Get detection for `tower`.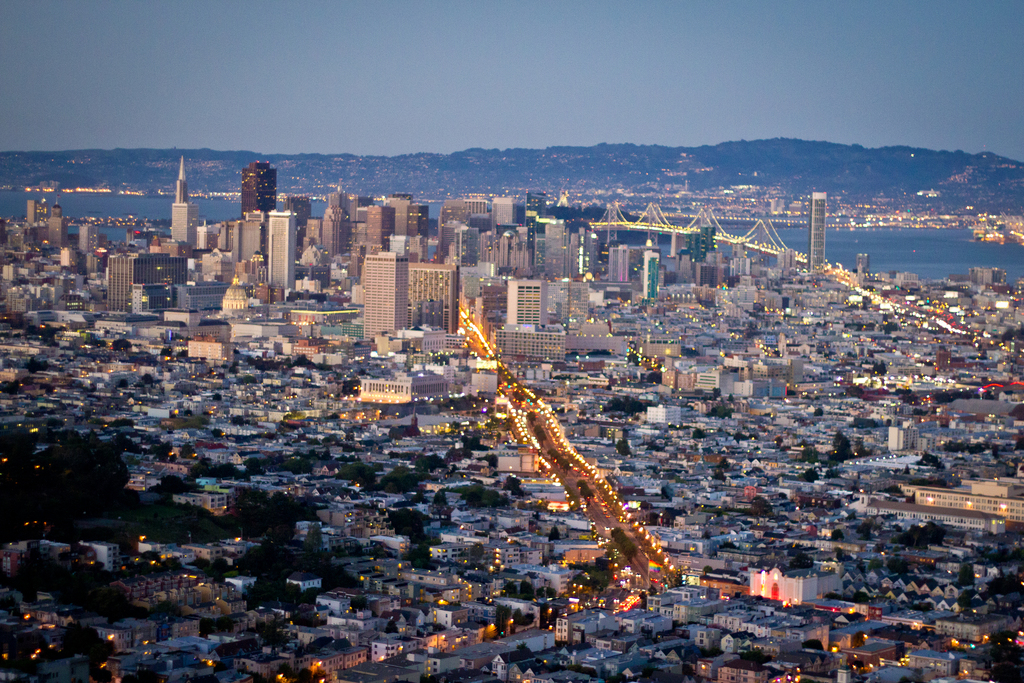
Detection: bbox=(458, 226, 472, 263).
